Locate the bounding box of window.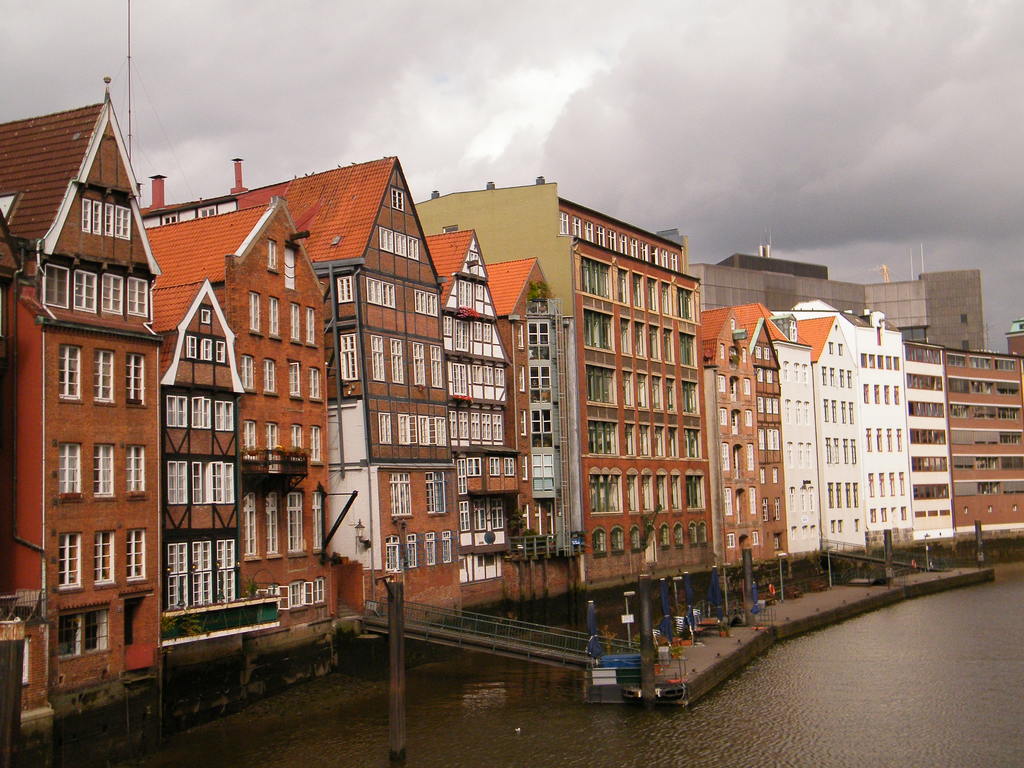
Bounding box: (x1=740, y1=348, x2=749, y2=367).
